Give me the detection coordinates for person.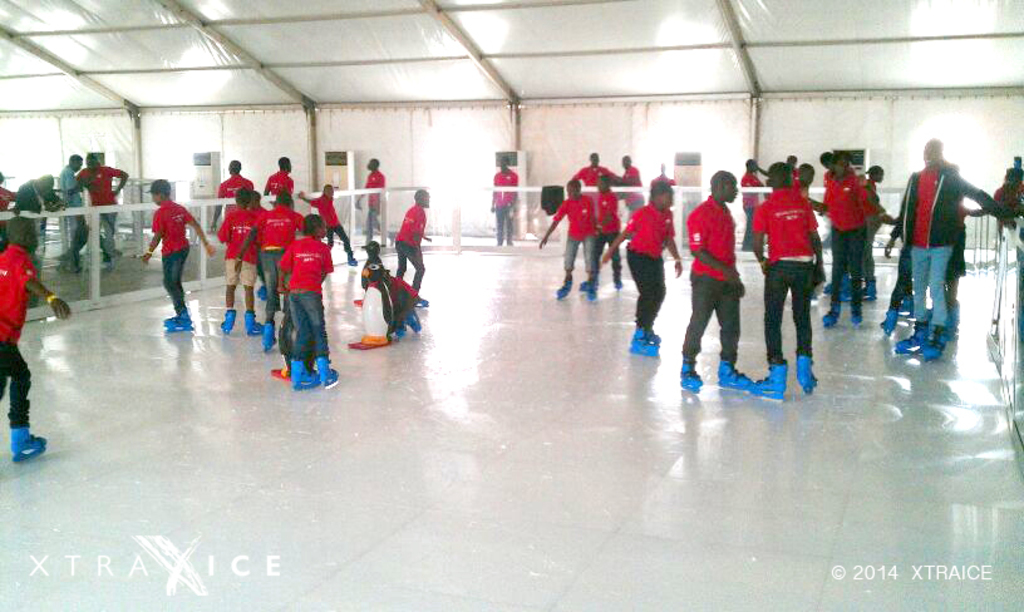
{"x1": 760, "y1": 145, "x2": 827, "y2": 395}.
